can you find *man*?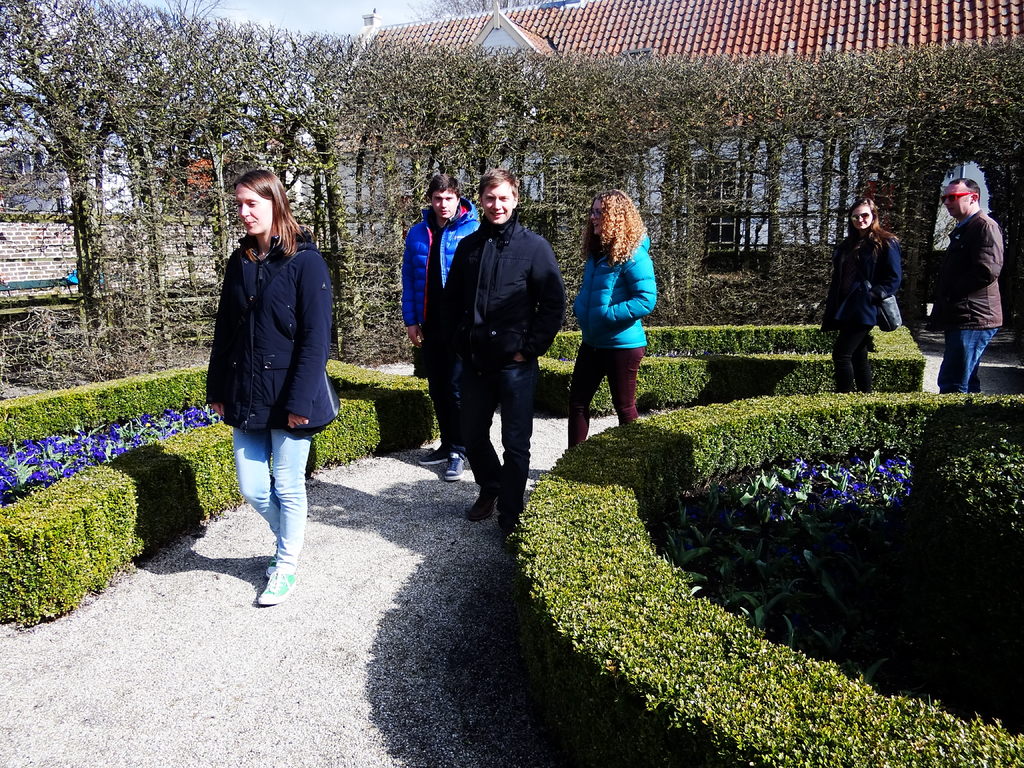
Yes, bounding box: <region>922, 175, 999, 396</region>.
